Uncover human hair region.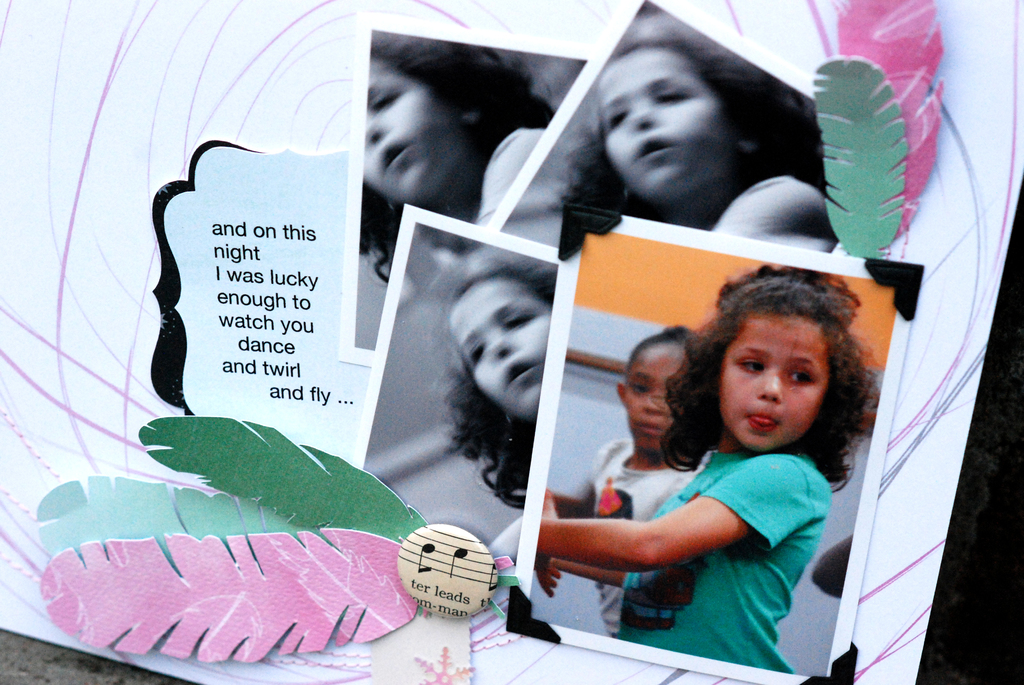
Uncovered: <bbox>624, 325, 692, 368</bbox>.
